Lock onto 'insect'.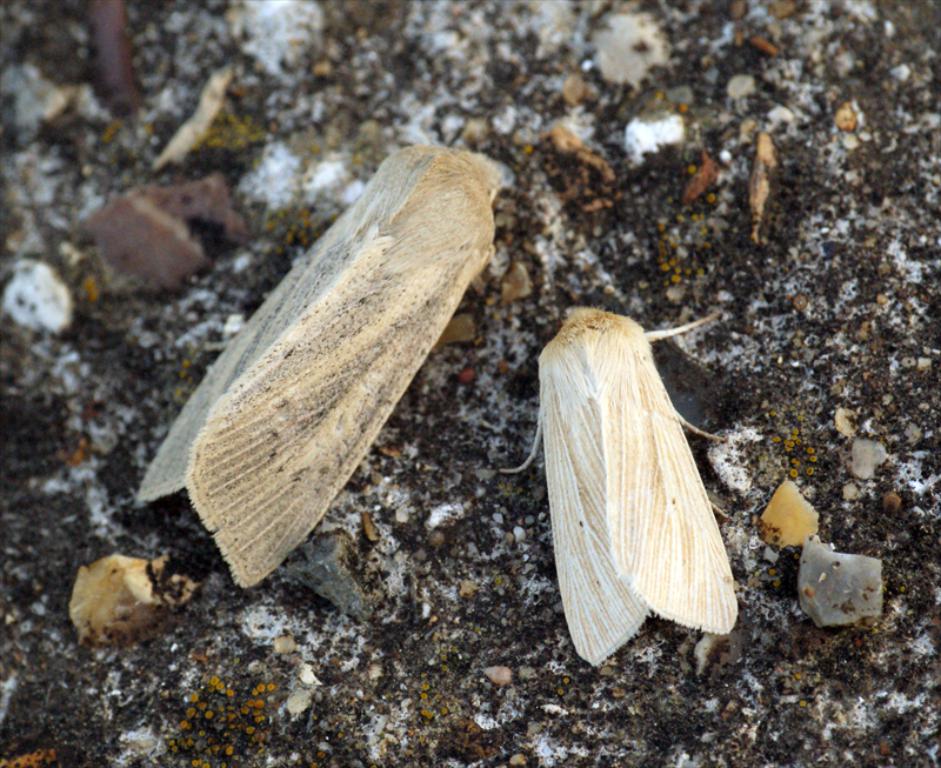
Locked: (500,309,745,669).
